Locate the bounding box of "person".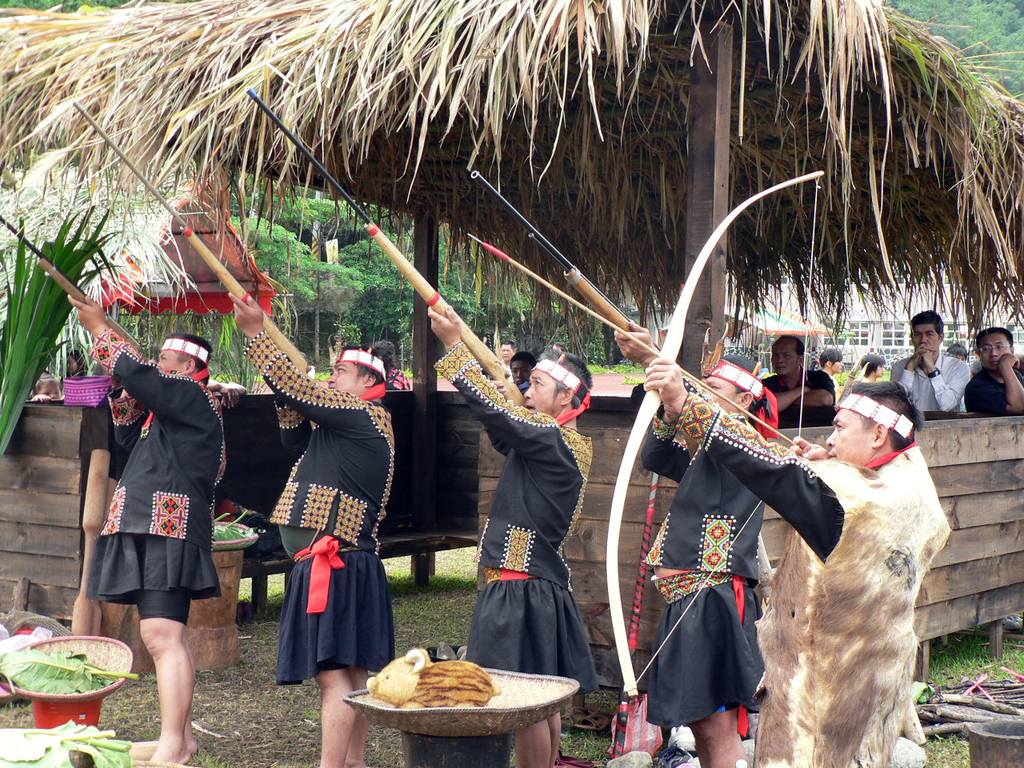
Bounding box: 610/318/780/767.
